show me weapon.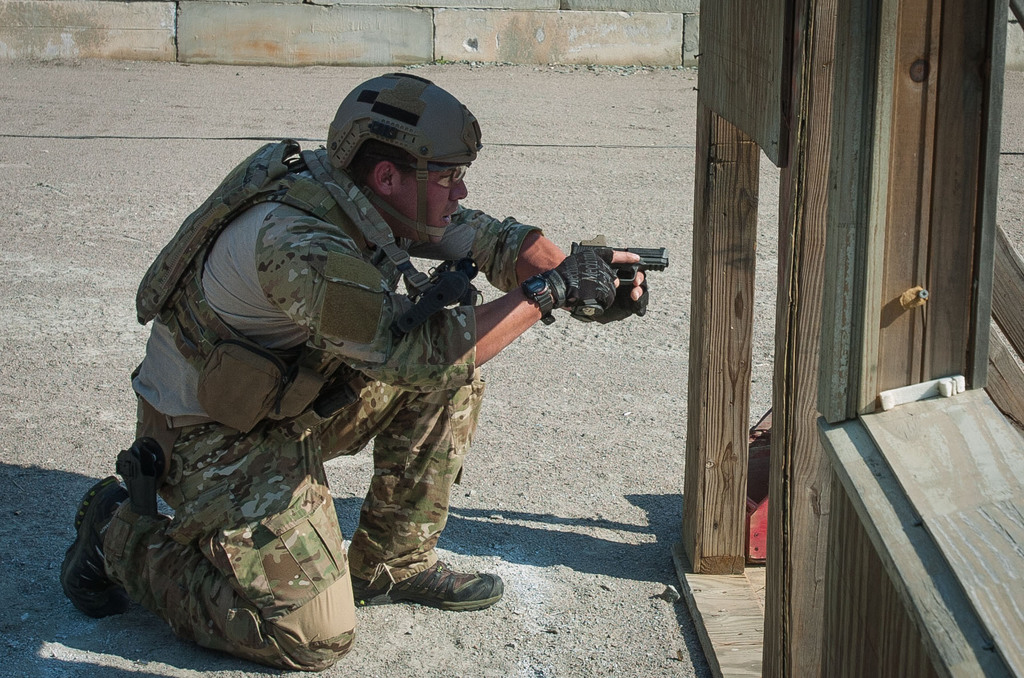
weapon is here: 571,235,667,318.
